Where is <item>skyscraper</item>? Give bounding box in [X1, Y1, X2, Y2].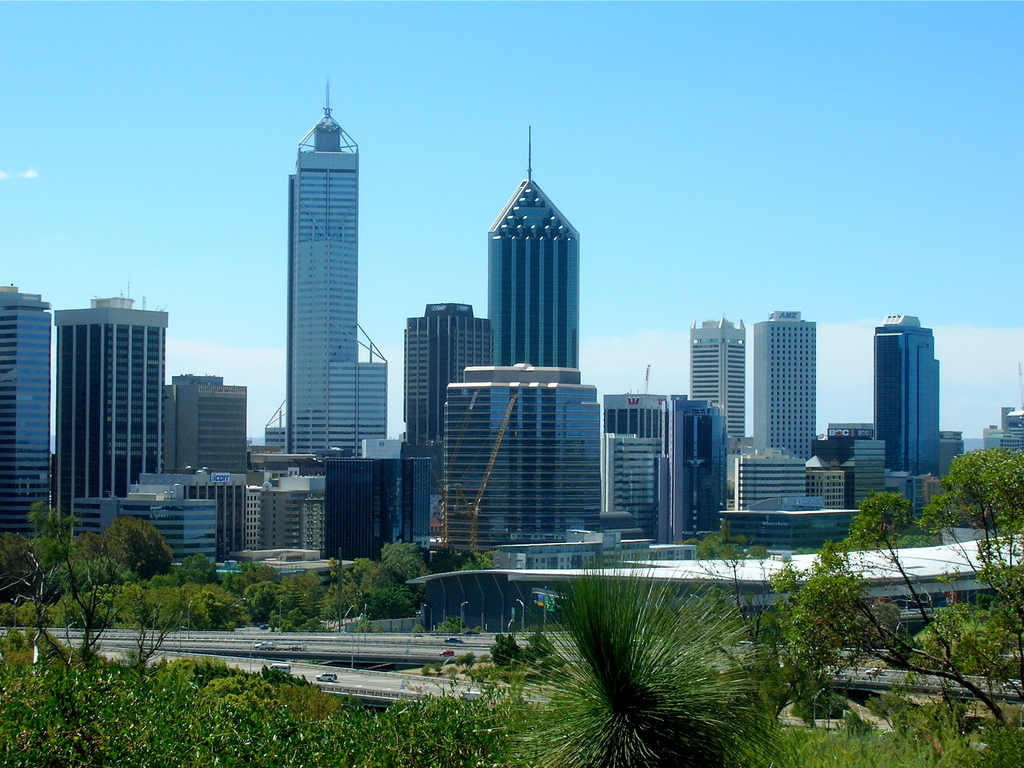
[0, 278, 49, 544].
